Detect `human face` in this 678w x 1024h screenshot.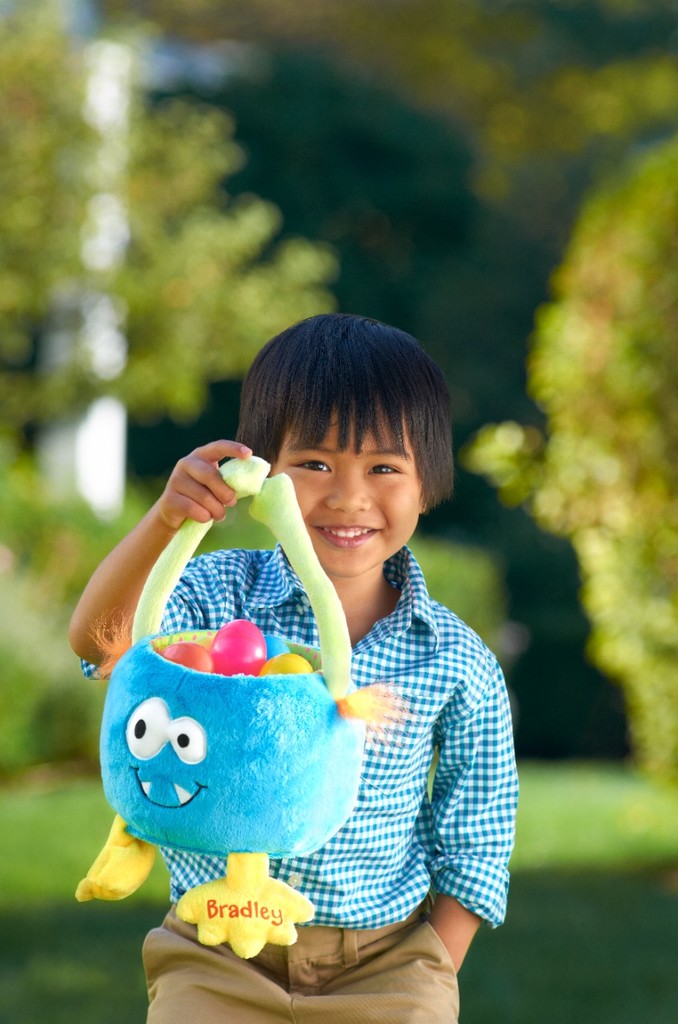
Detection: rect(275, 406, 420, 577).
